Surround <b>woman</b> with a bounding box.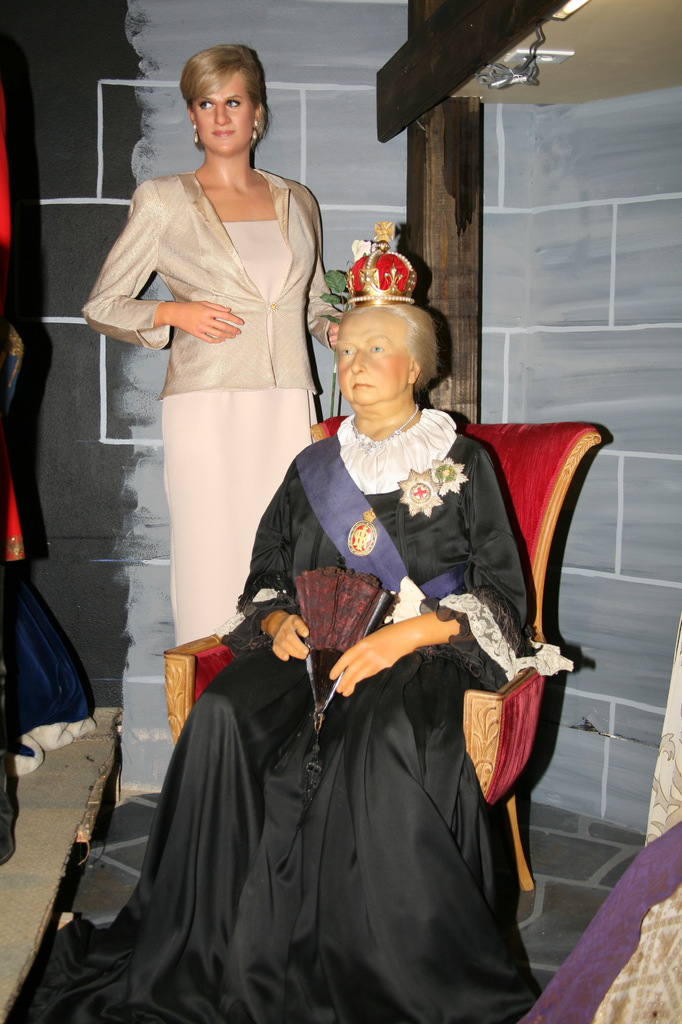
(156,139,498,969).
